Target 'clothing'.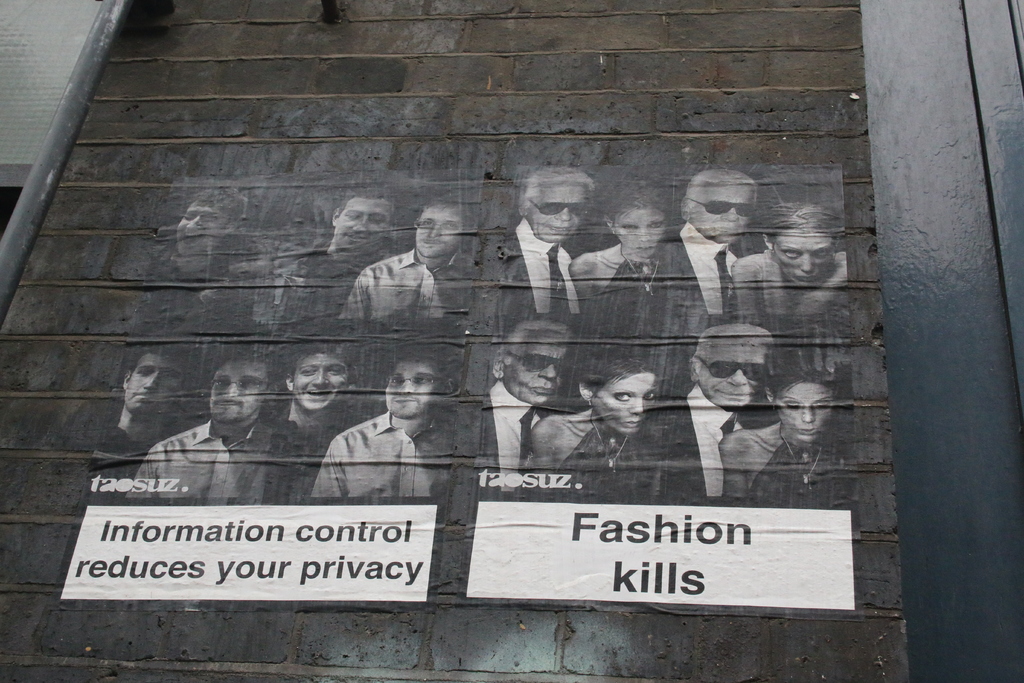
Target region: <box>91,422,171,499</box>.
